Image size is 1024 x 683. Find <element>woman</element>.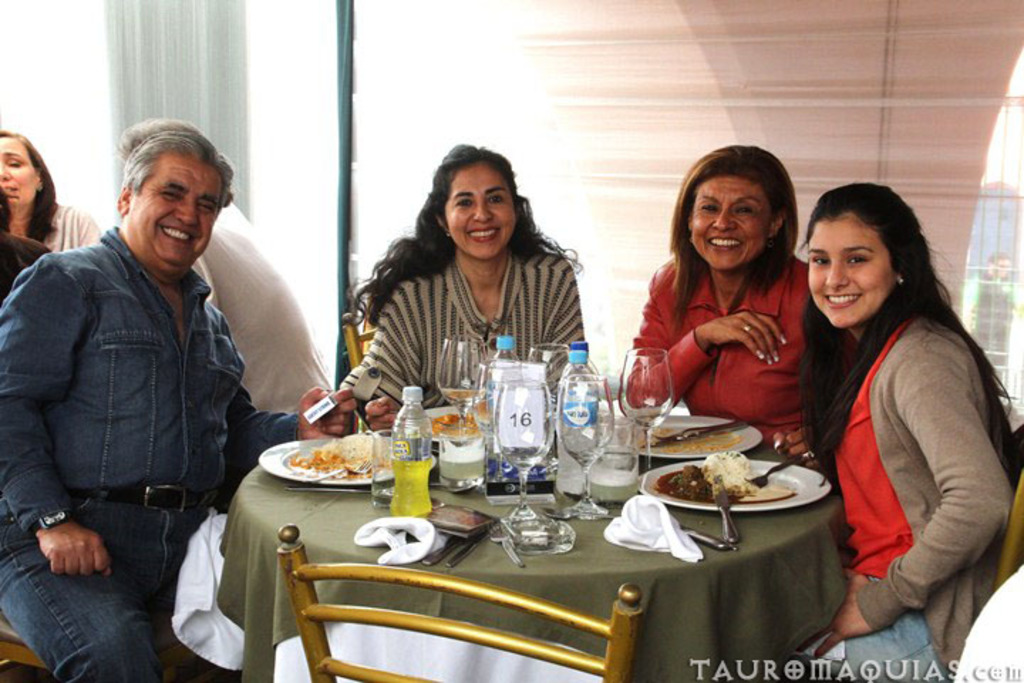
343, 144, 589, 431.
